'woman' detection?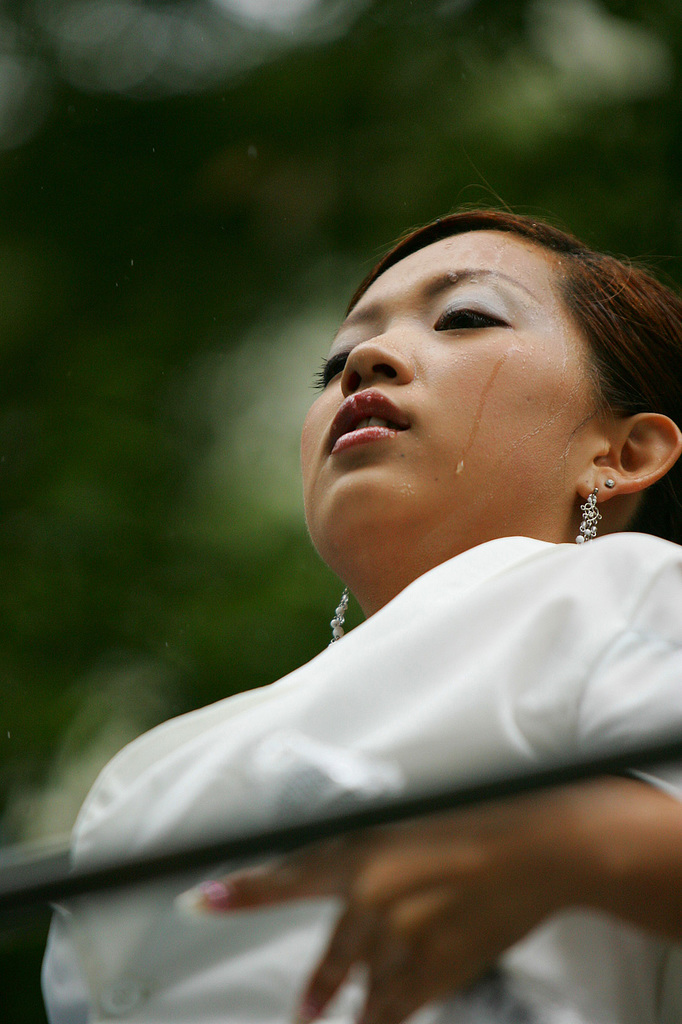
30, 186, 681, 1023
